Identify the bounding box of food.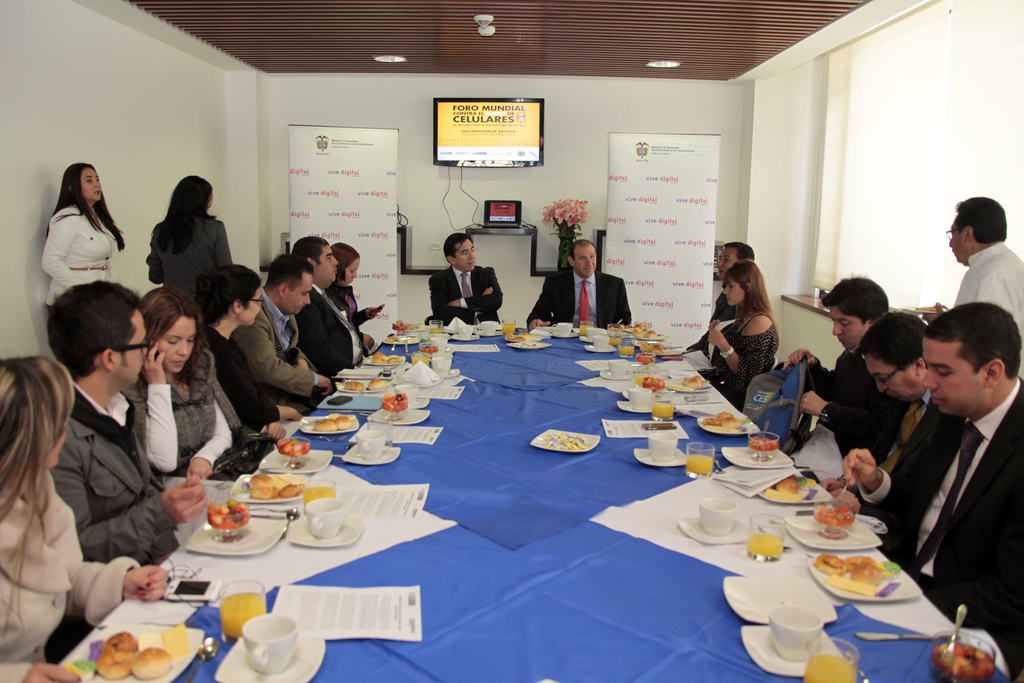
[203,504,249,530].
